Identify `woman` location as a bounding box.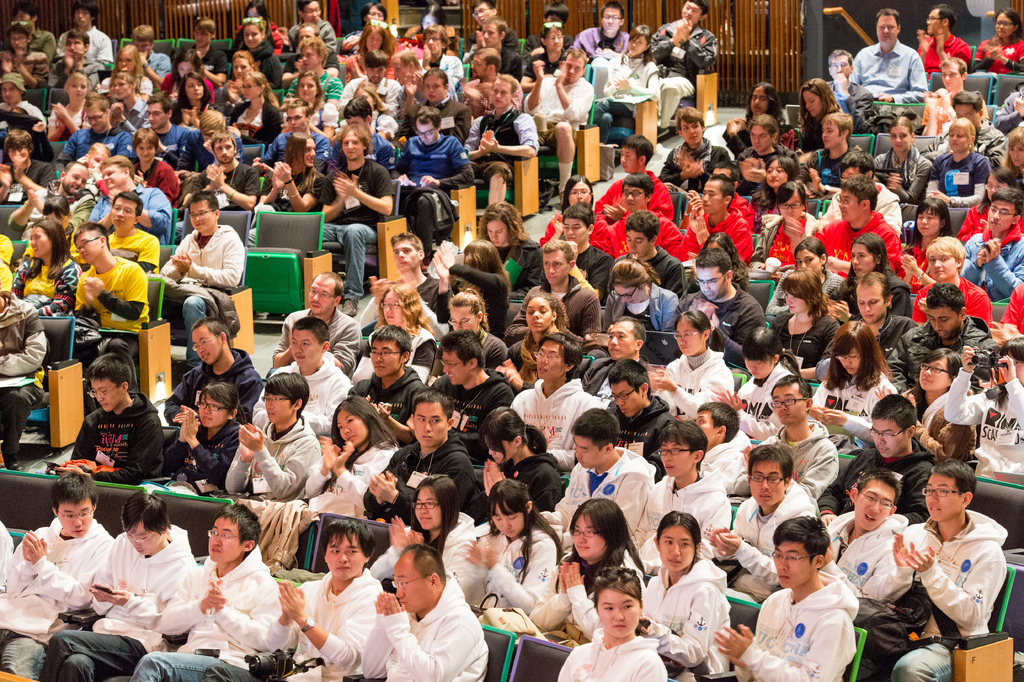
left=591, top=511, right=732, bottom=681.
